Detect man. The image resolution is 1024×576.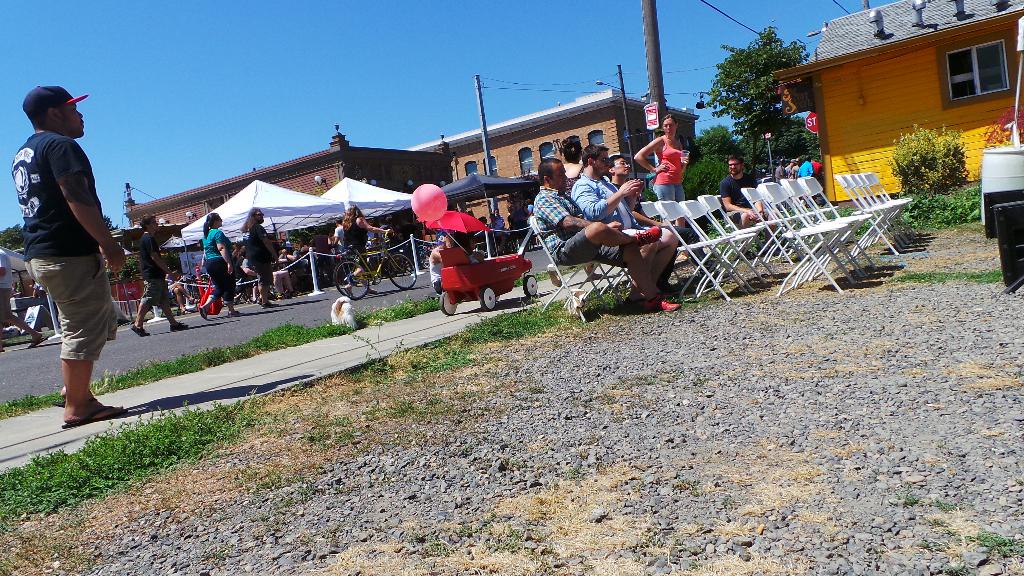
l=715, t=148, r=760, b=241.
